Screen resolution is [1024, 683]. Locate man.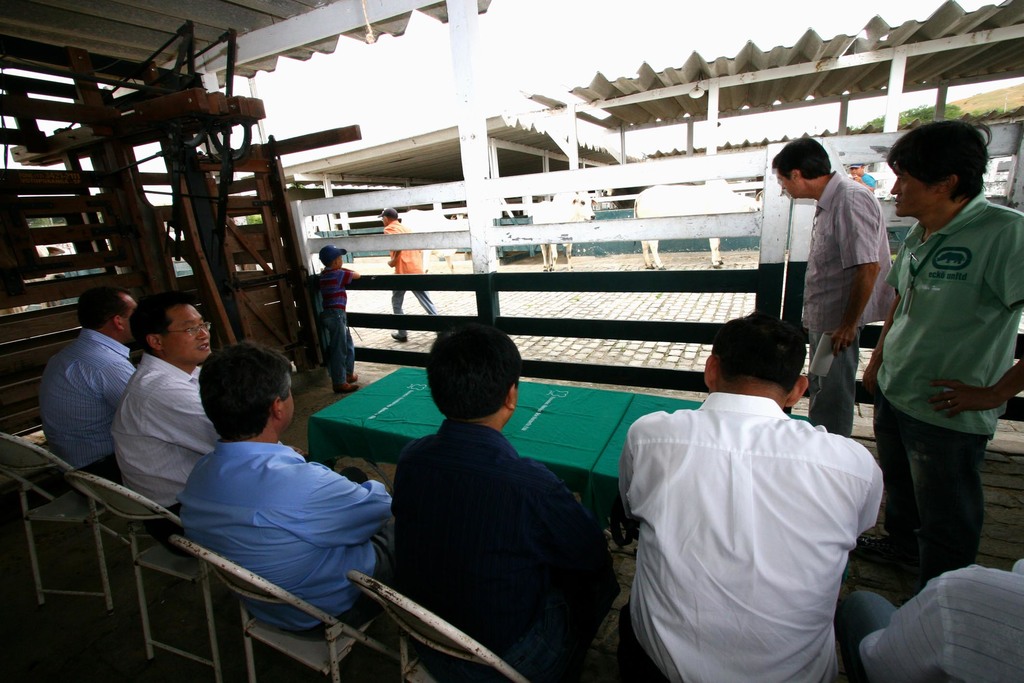
(left=766, top=130, right=900, bottom=441).
